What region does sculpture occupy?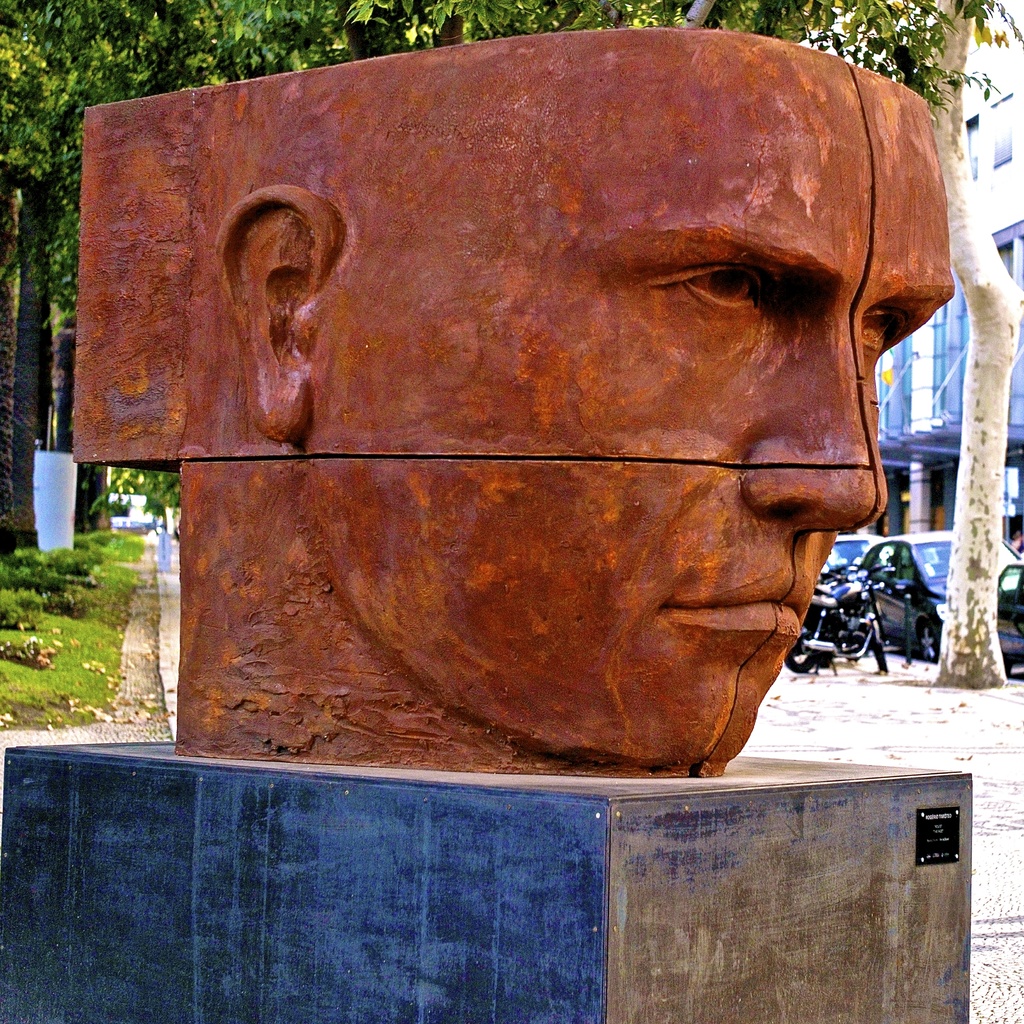
61 22 963 791.
